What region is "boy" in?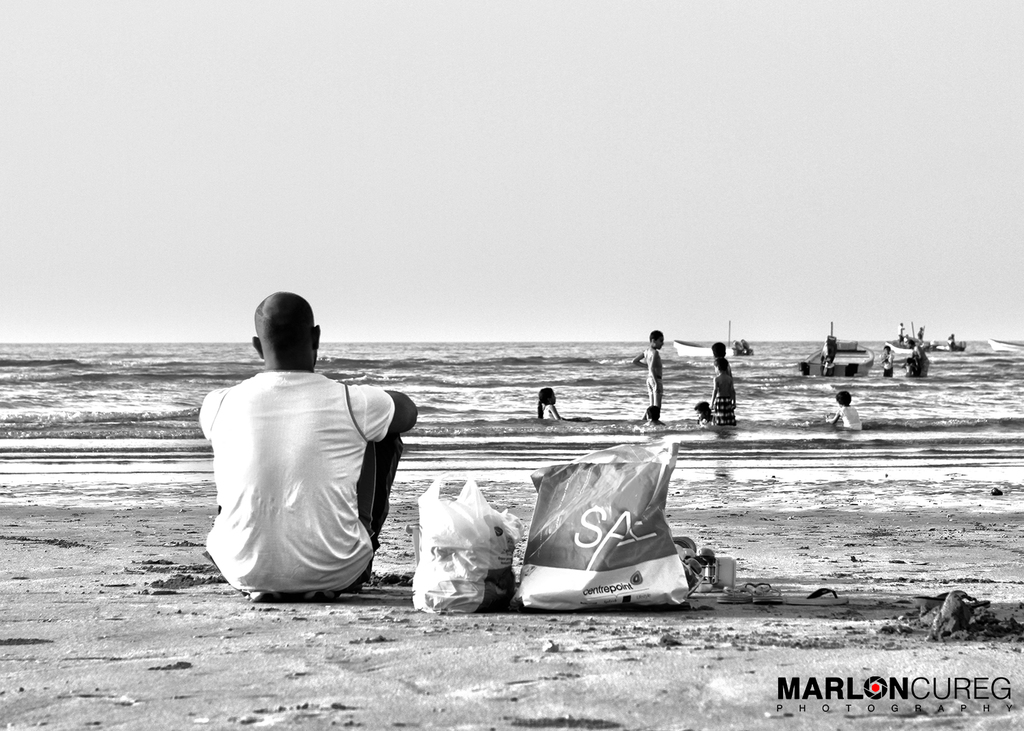
634, 330, 663, 422.
